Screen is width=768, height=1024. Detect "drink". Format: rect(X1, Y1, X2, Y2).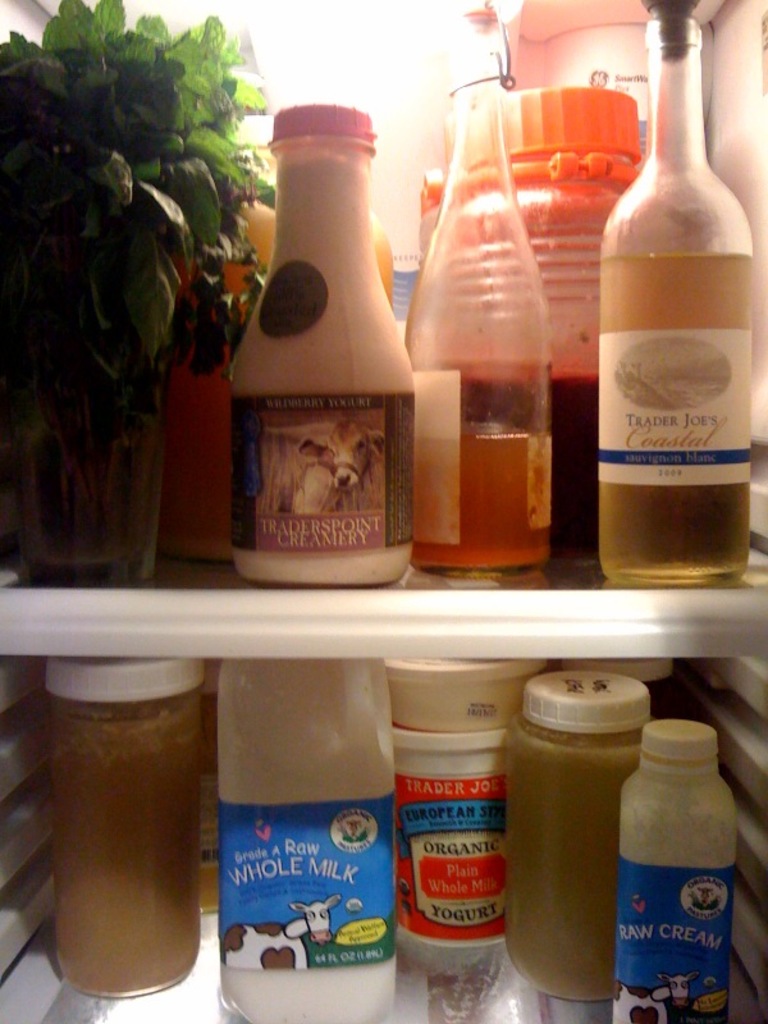
rect(581, 0, 750, 608).
